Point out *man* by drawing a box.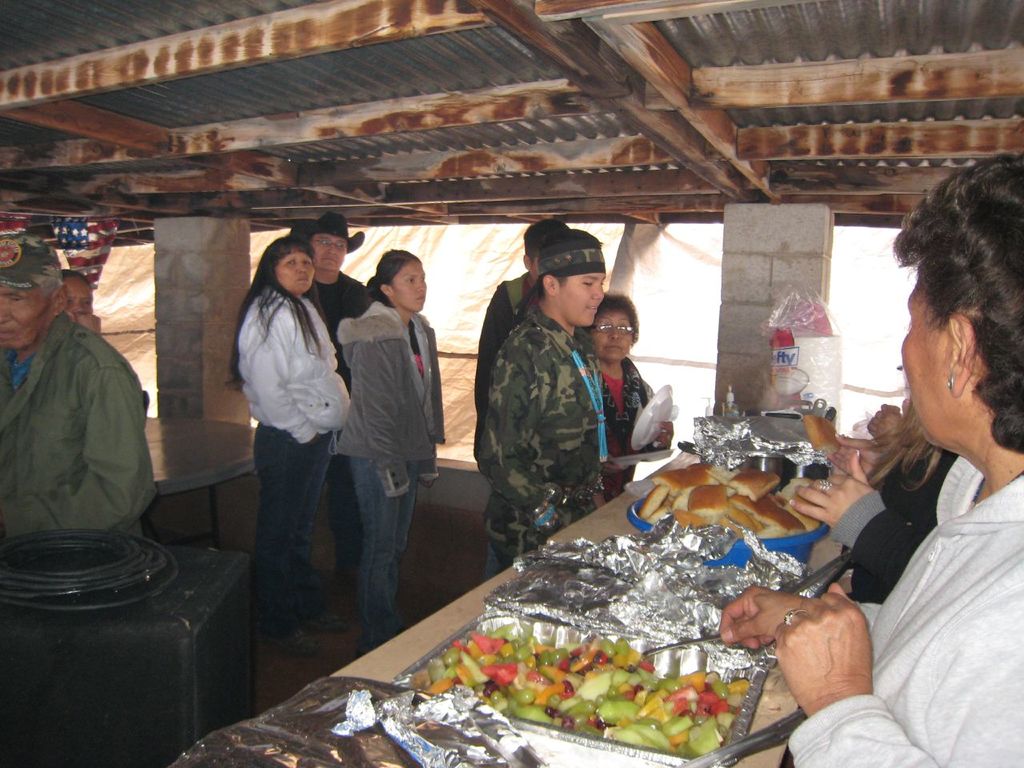
detection(294, 218, 367, 615).
